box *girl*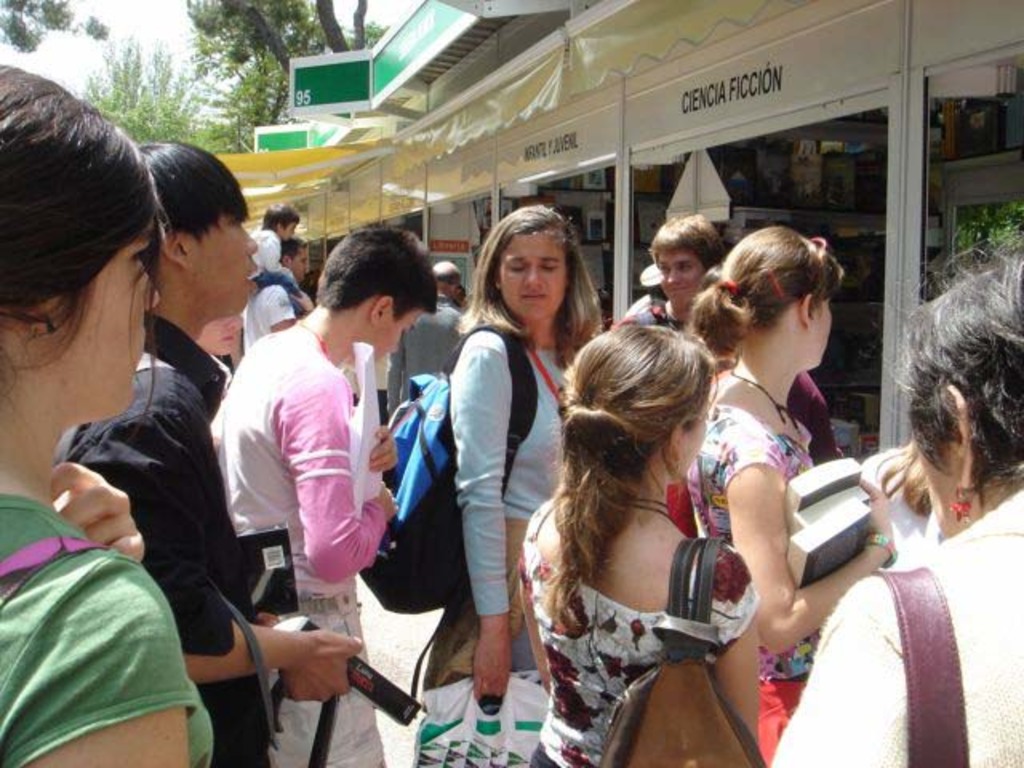
bbox=(651, 216, 840, 467)
